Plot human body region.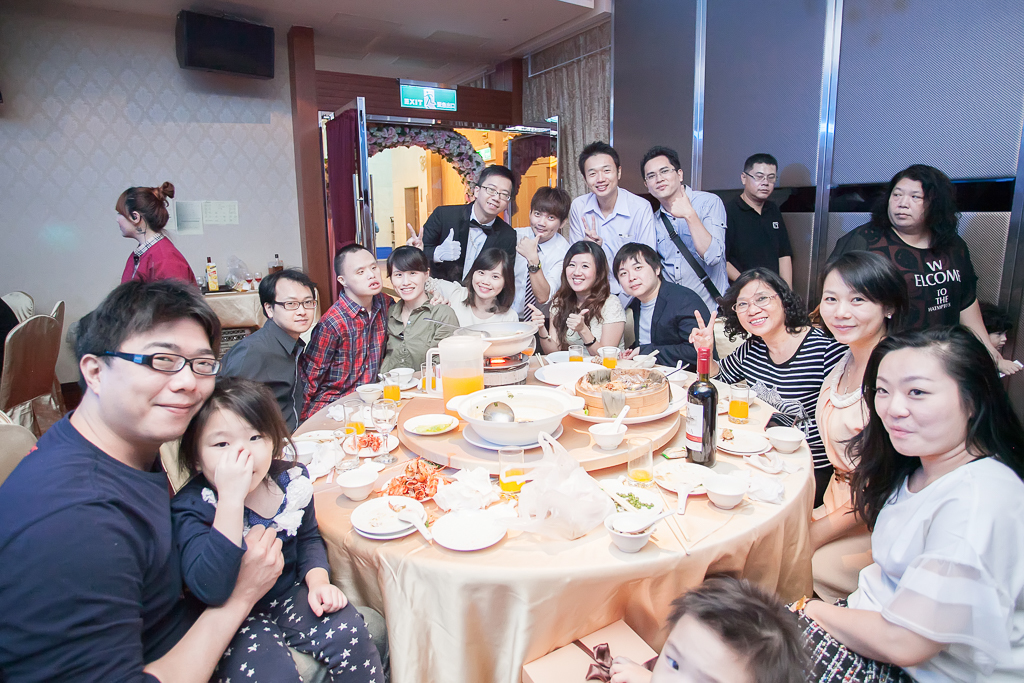
Plotted at x1=170, y1=380, x2=383, y2=682.
